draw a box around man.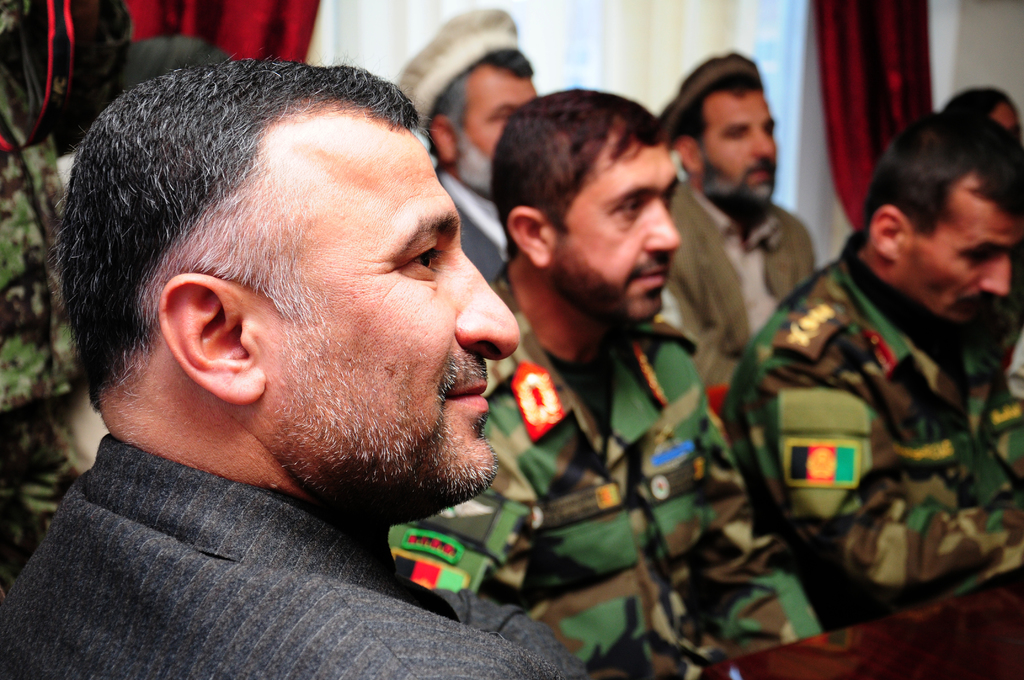
l=652, t=51, r=829, b=407.
